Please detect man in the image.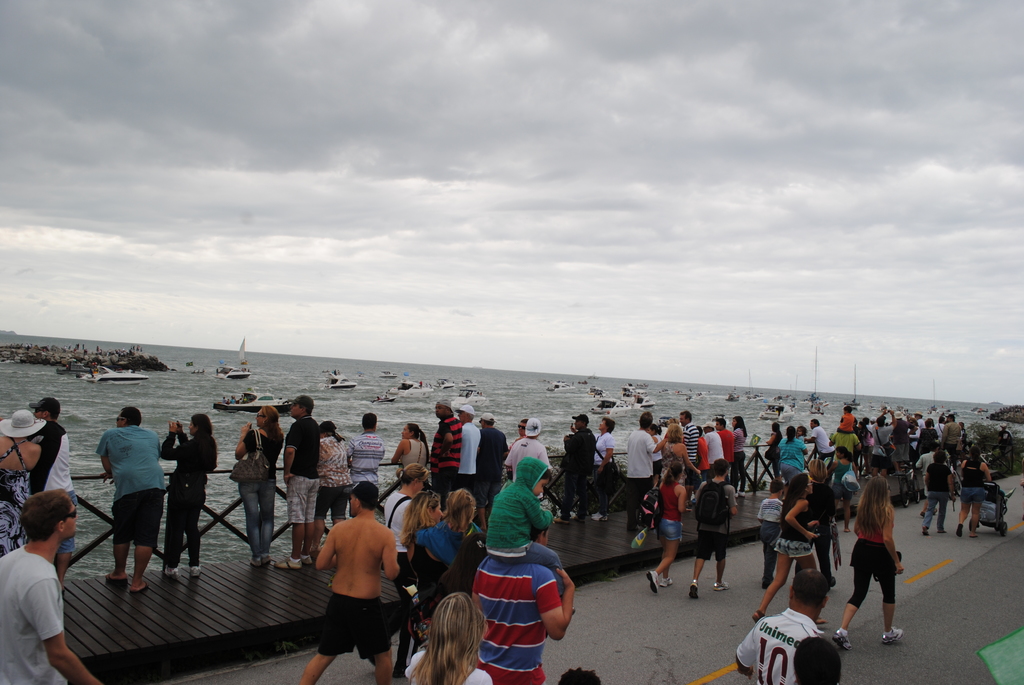
select_region(915, 441, 949, 513).
